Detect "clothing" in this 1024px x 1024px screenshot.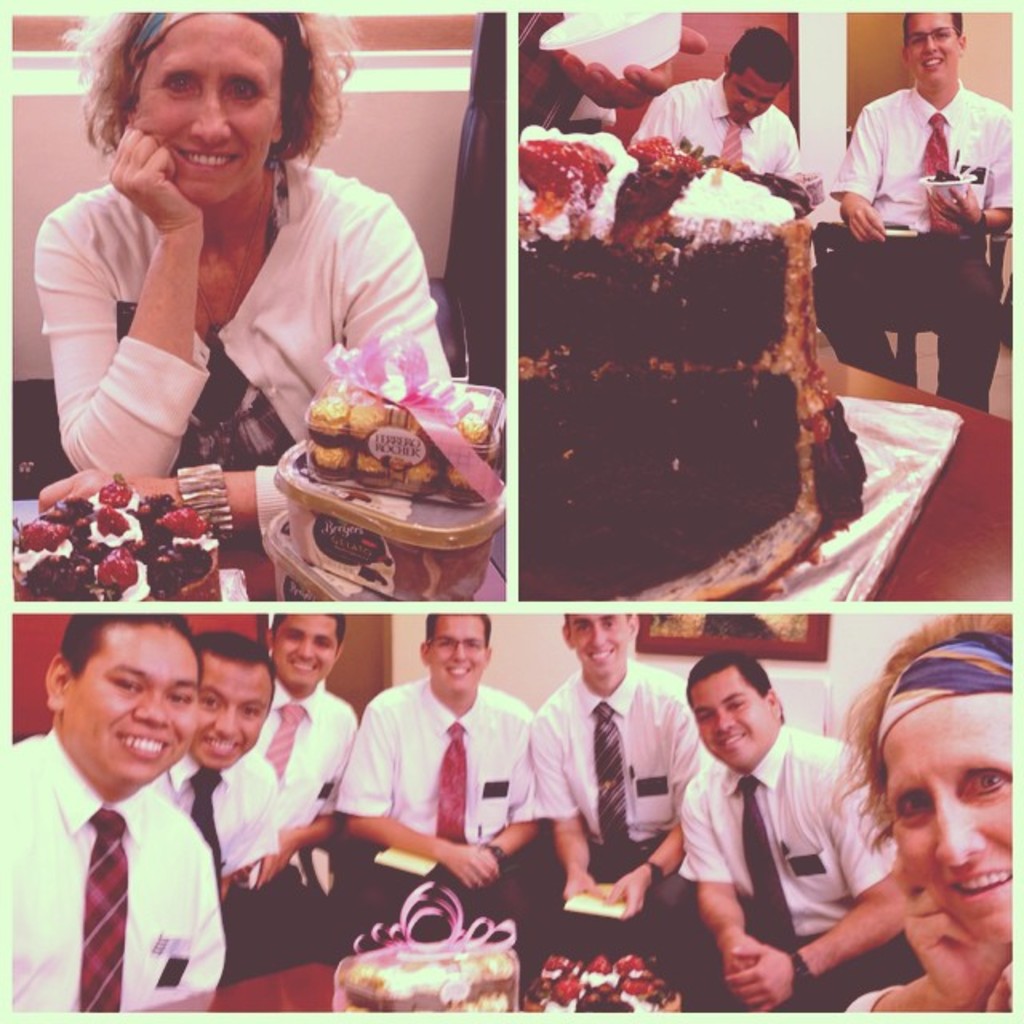
Detection: bbox=[840, 91, 1022, 237].
